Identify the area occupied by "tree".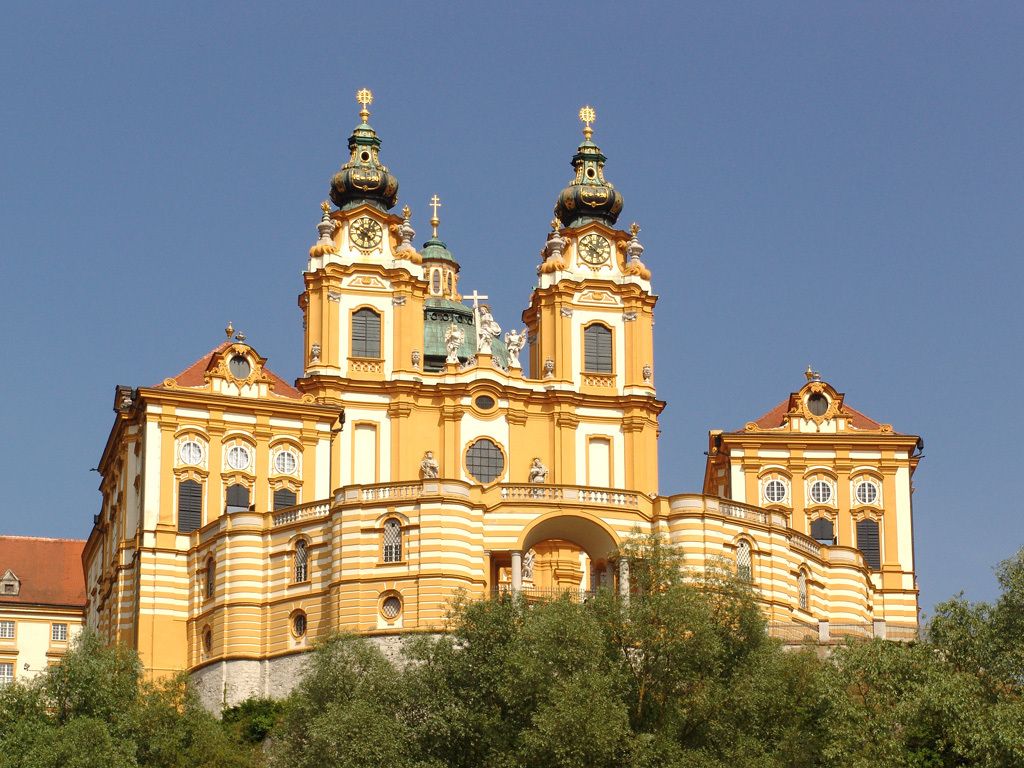
Area: box(403, 581, 622, 767).
